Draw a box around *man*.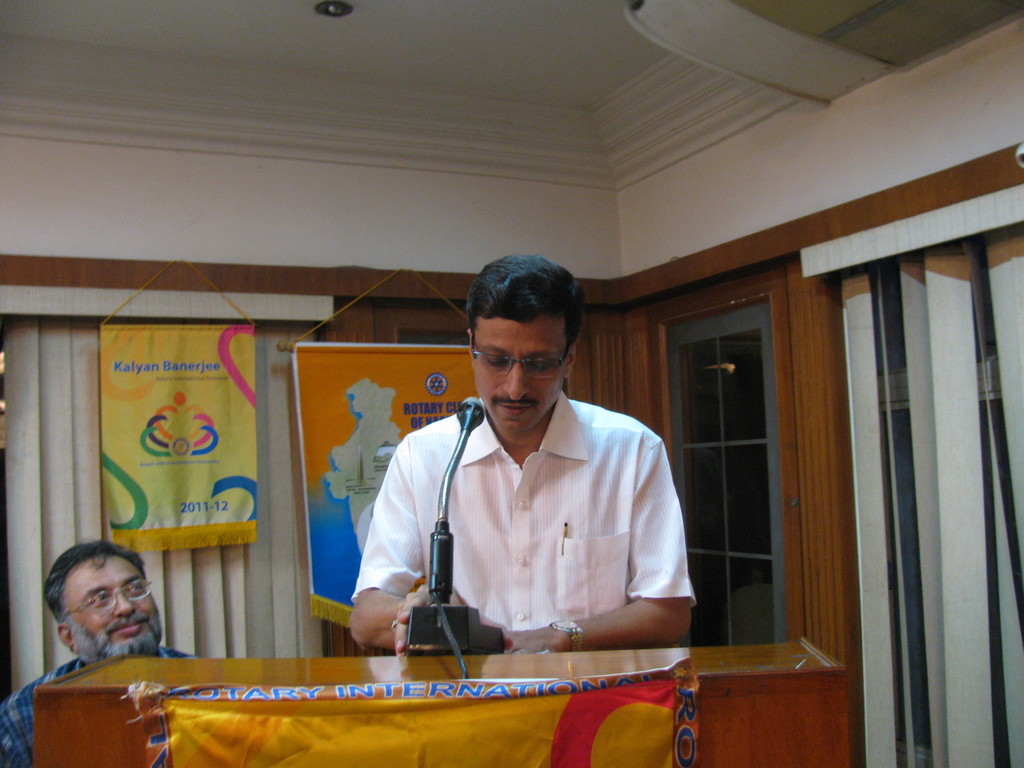
[left=0, top=538, right=190, bottom=767].
